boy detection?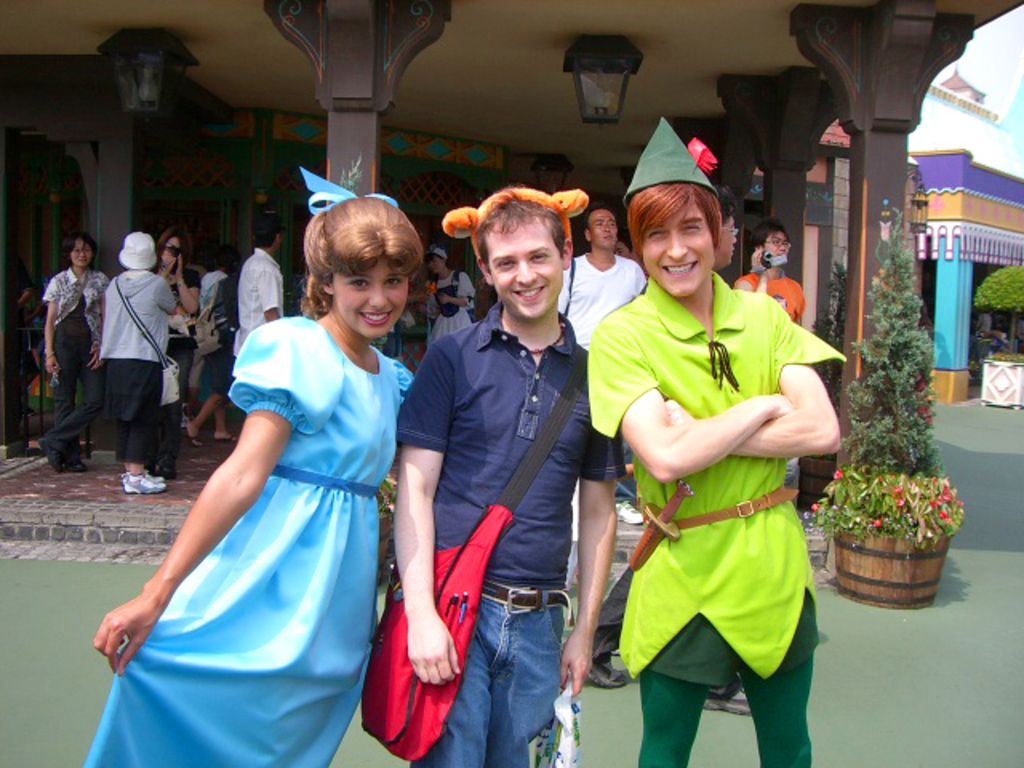
x1=397, y1=190, x2=627, y2=766
